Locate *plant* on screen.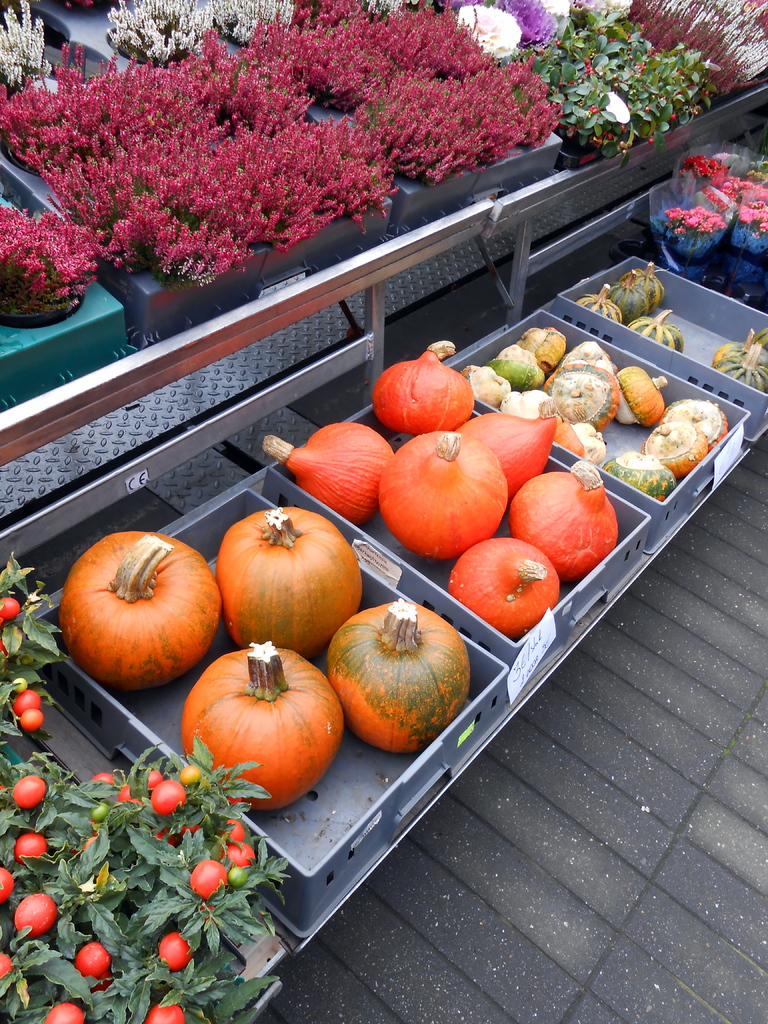
On screen at [x1=114, y1=0, x2=205, y2=61].
